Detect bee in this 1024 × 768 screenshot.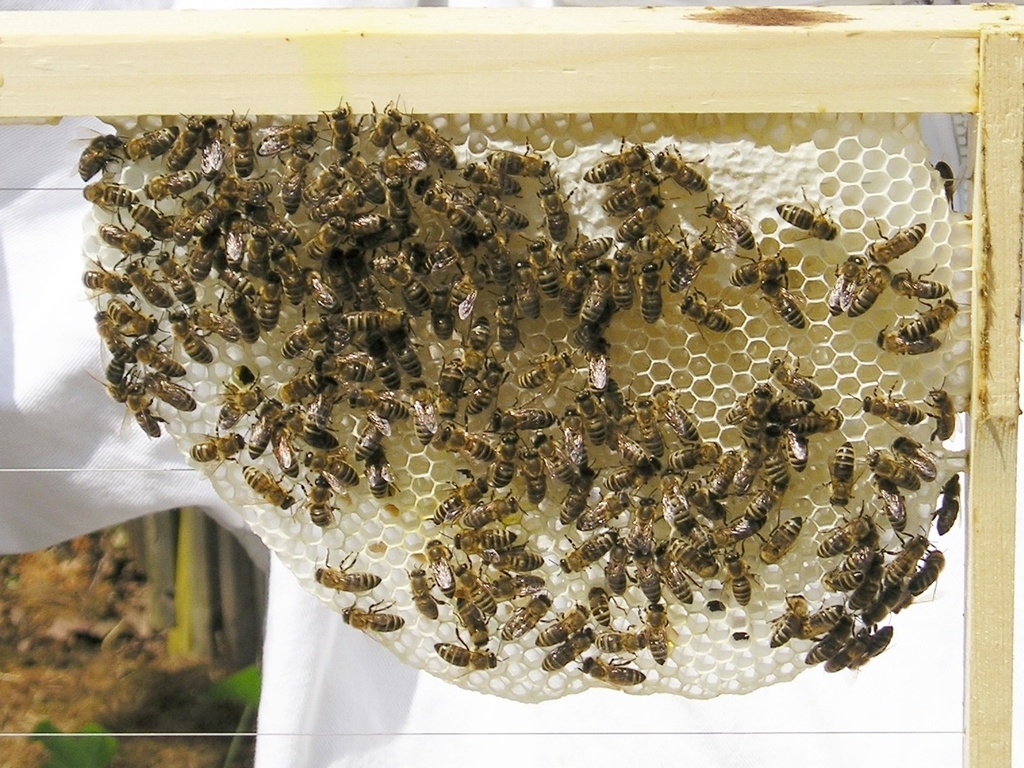
Detection: 612, 249, 640, 314.
